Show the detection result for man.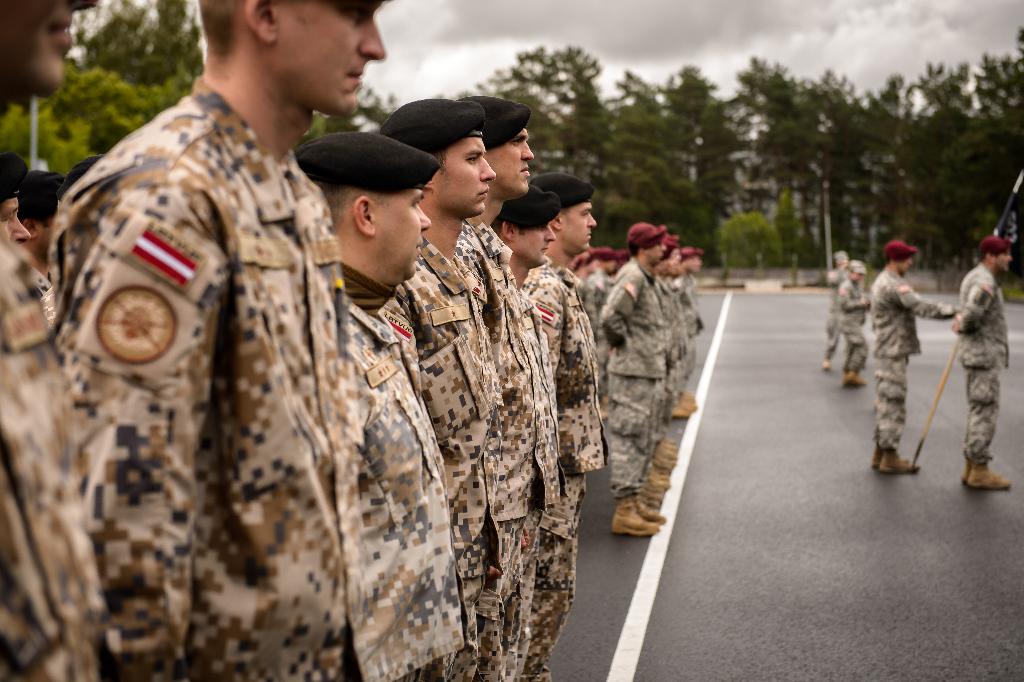
[left=578, top=216, right=660, bottom=539].
